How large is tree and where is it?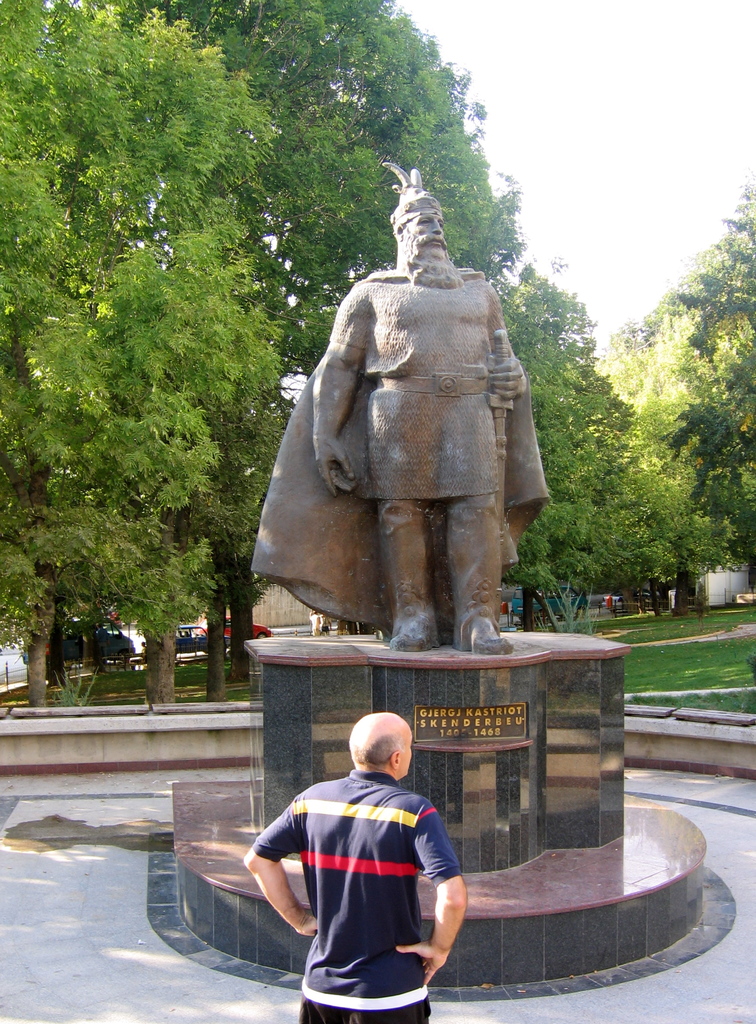
Bounding box: crop(0, 0, 281, 657).
